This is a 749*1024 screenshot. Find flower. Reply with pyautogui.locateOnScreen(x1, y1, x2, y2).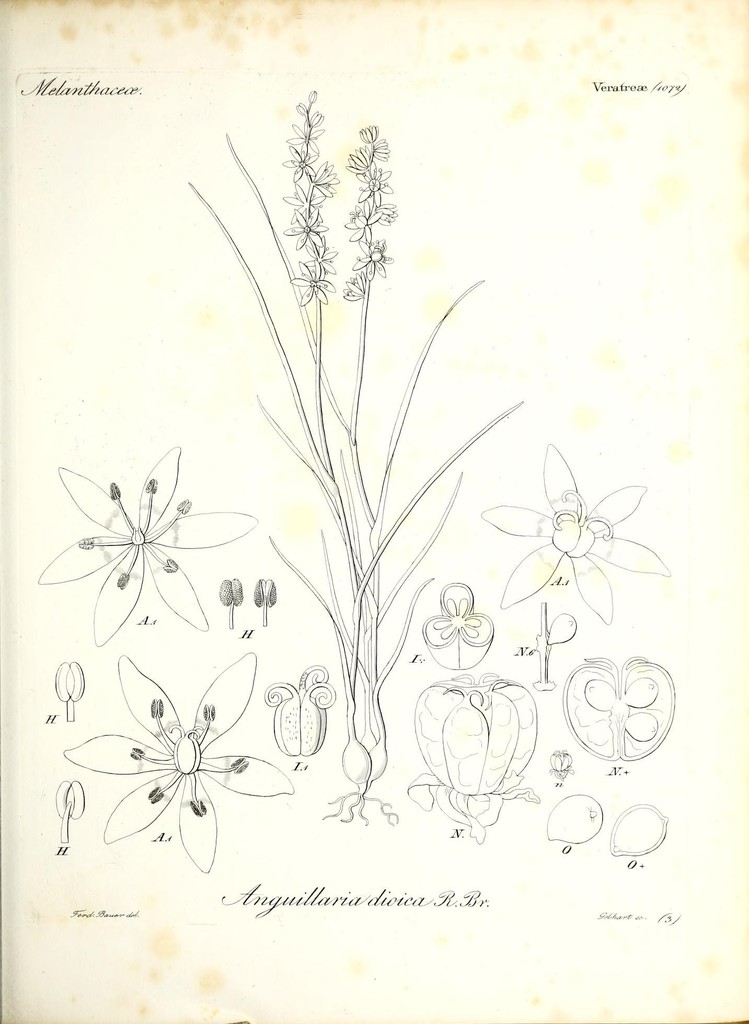
pyautogui.locateOnScreen(311, 90, 316, 99).
